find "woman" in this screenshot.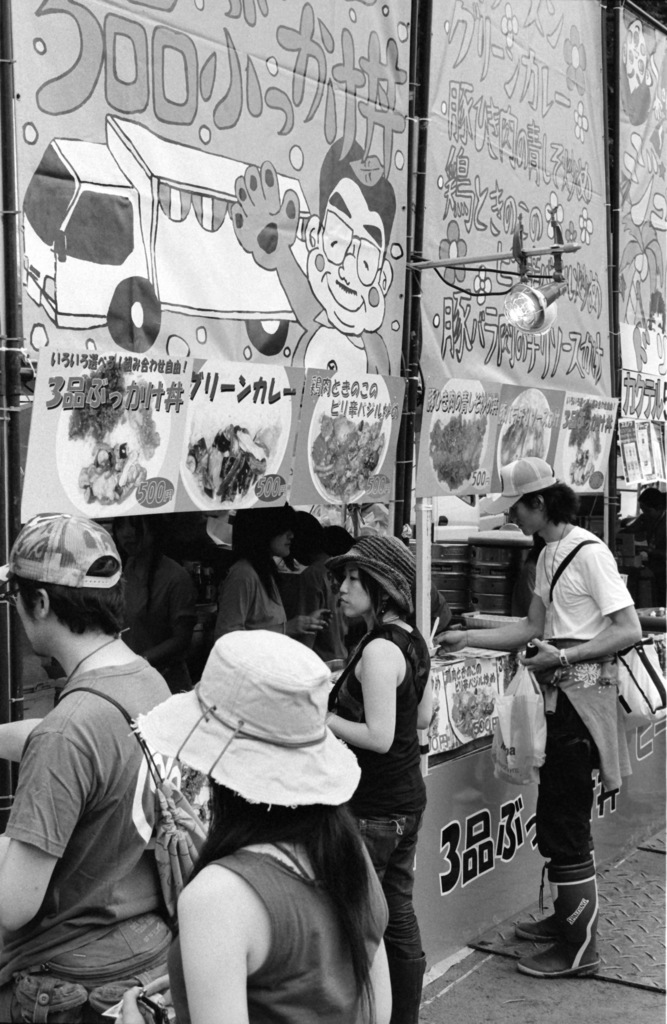
The bounding box for "woman" is region(110, 508, 204, 691).
